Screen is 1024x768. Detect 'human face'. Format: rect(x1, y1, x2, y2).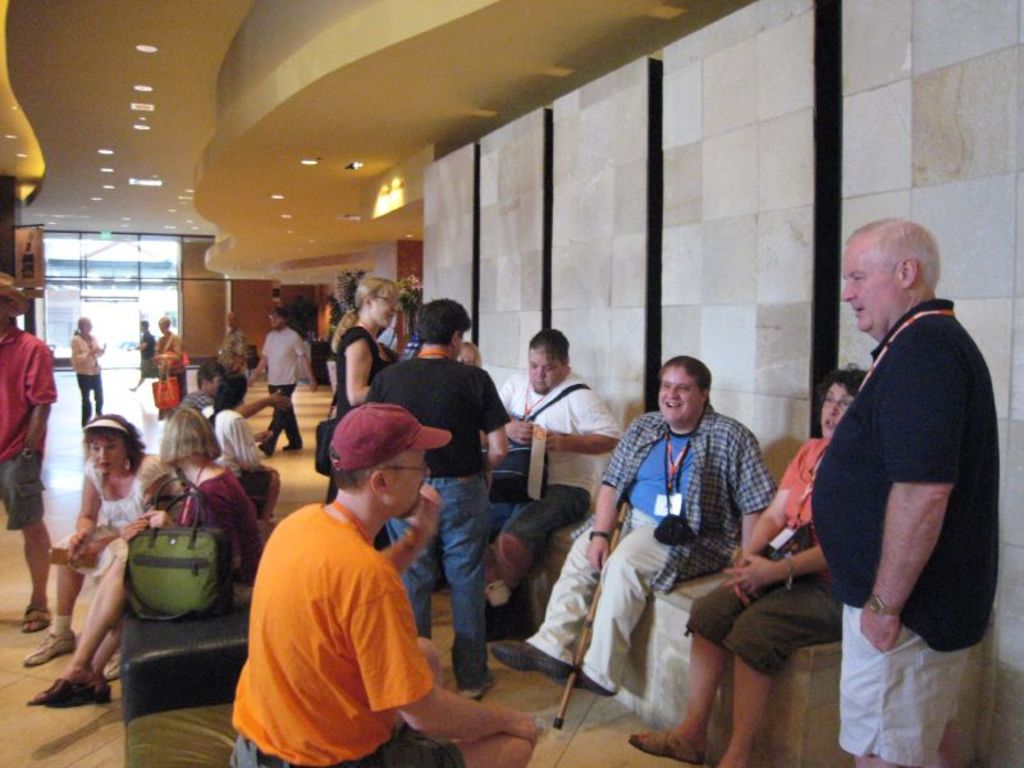
rect(655, 362, 701, 425).
